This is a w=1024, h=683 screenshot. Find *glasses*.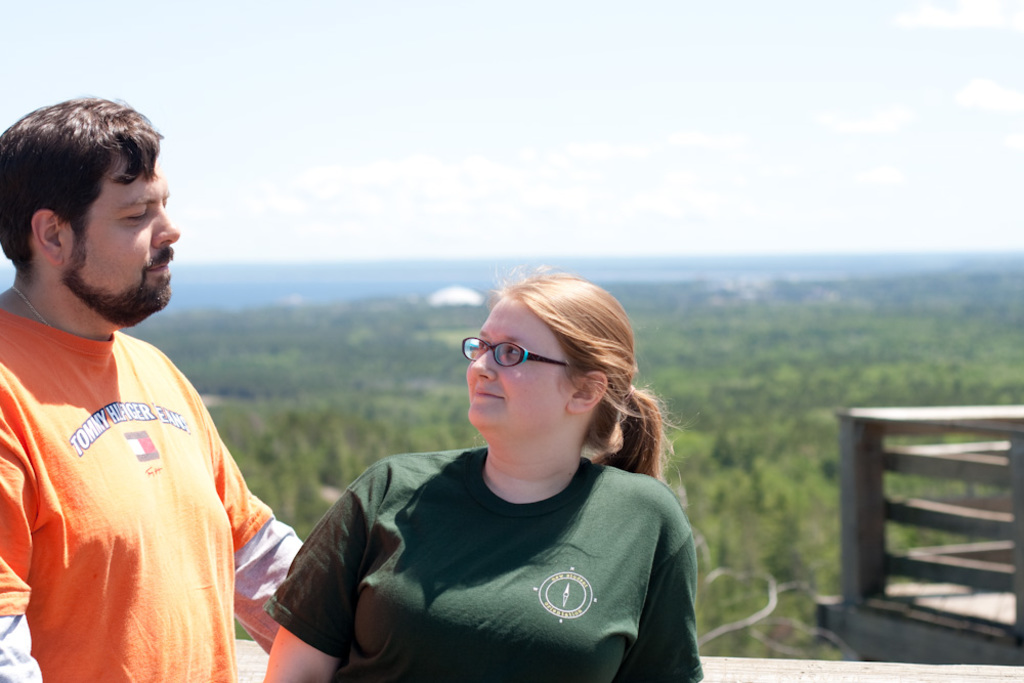
Bounding box: [left=452, top=331, right=588, bottom=377].
